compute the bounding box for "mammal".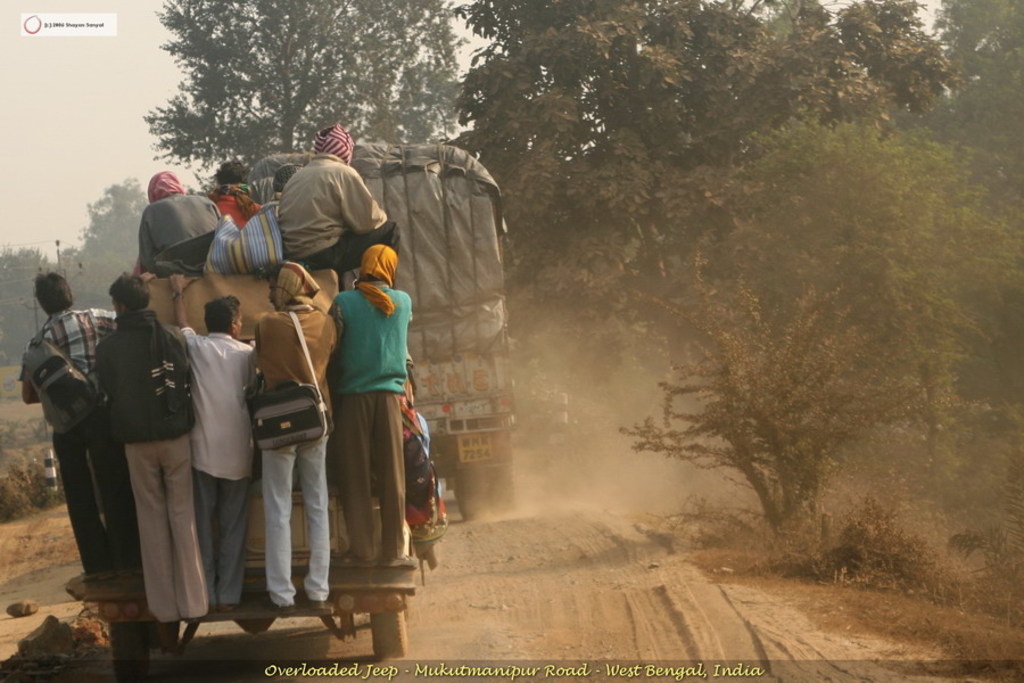
{"x1": 26, "y1": 274, "x2": 113, "y2": 567}.
